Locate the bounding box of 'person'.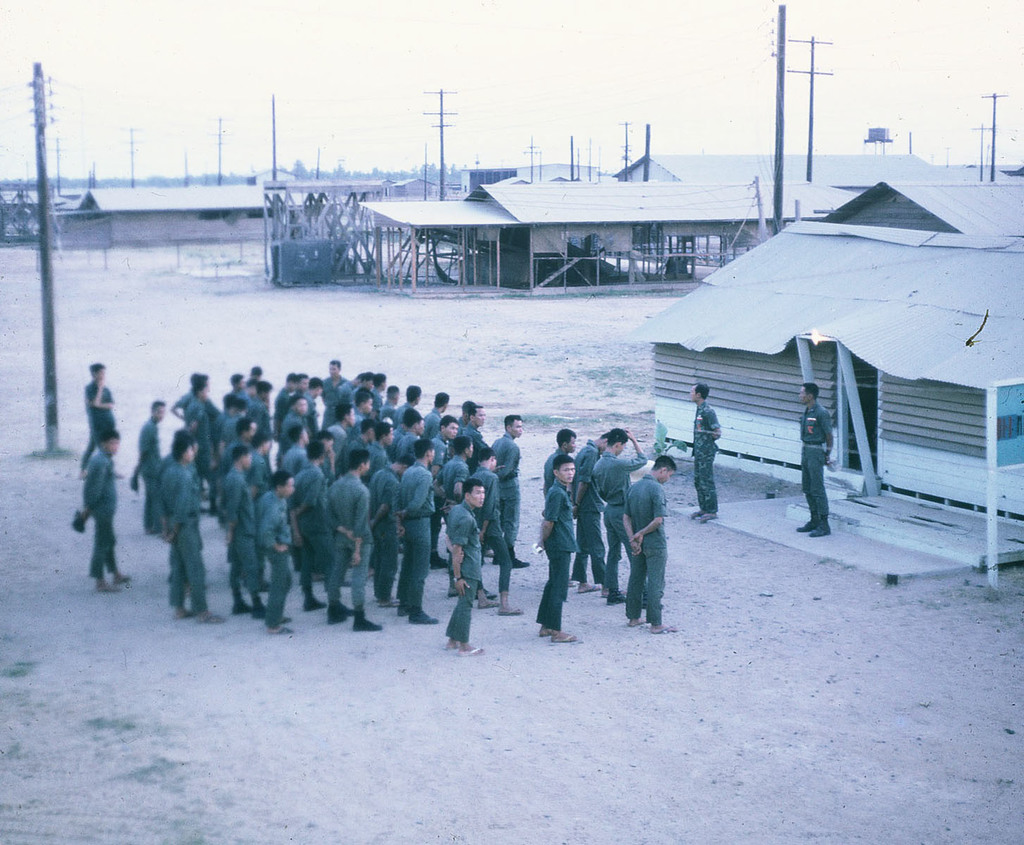
Bounding box: x1=624, y1=453, x2=680, y2=638.
